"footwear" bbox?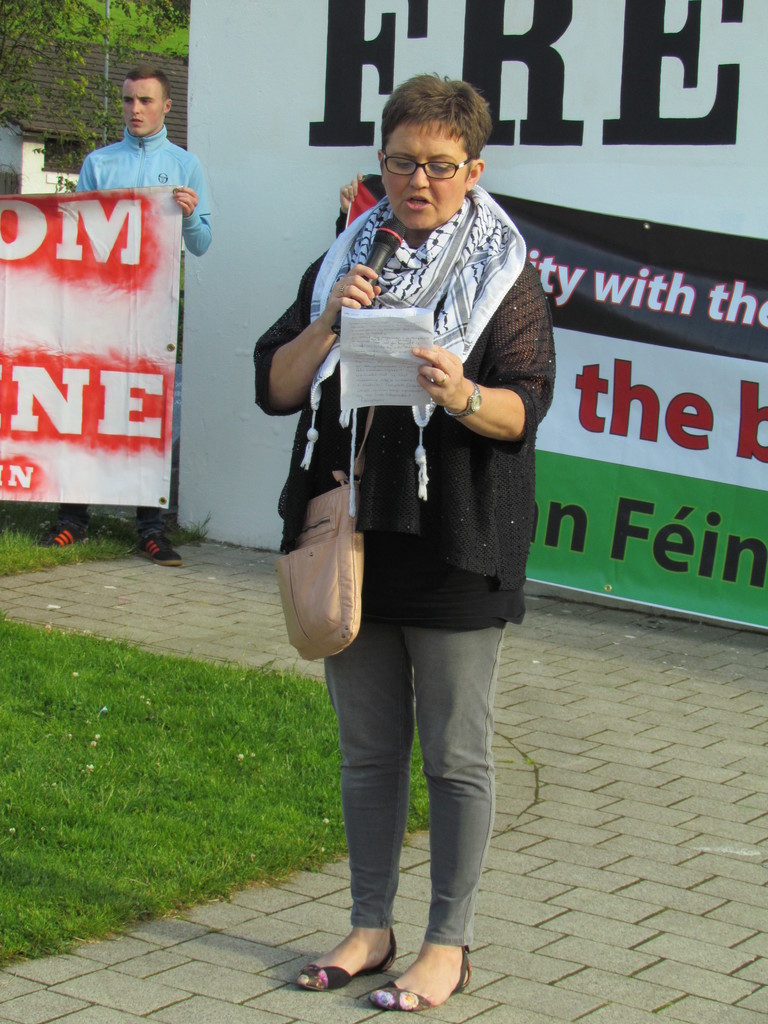
box(38, 518, 88, 554)
